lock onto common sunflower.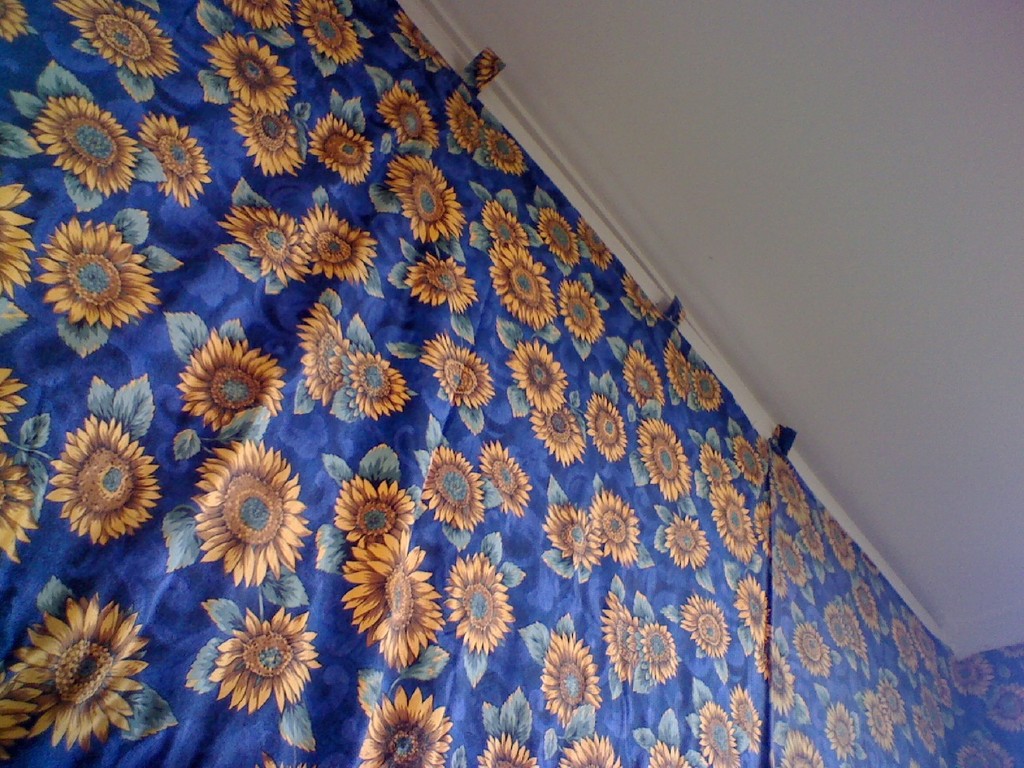
Locked: BBox(349, 350, 411, 426).
